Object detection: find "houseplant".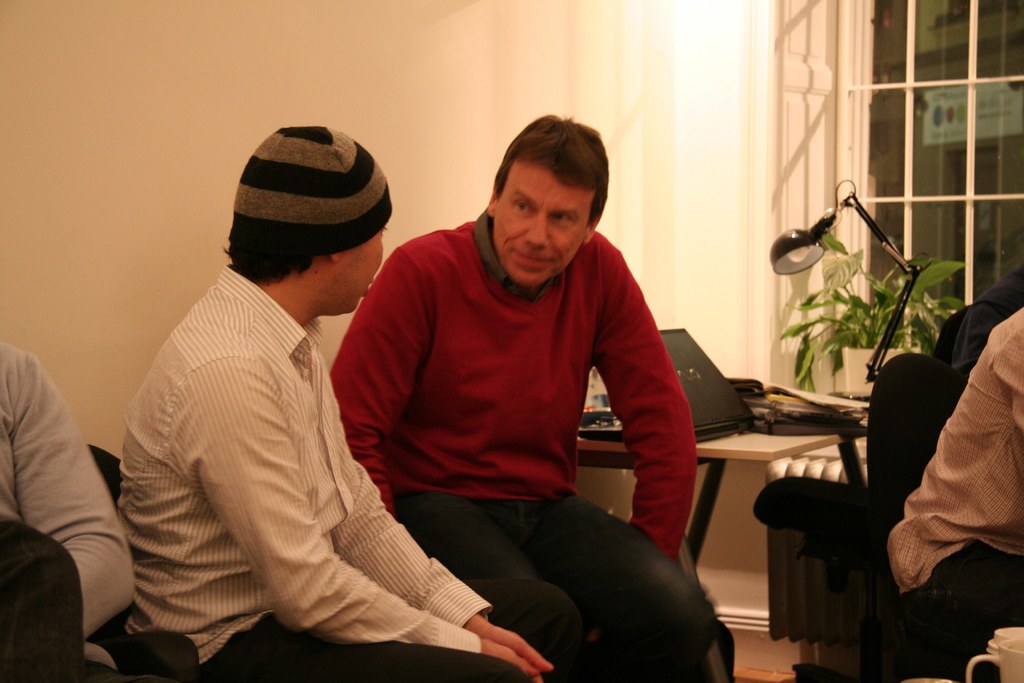
bbox(764, 232, 963, 424).
